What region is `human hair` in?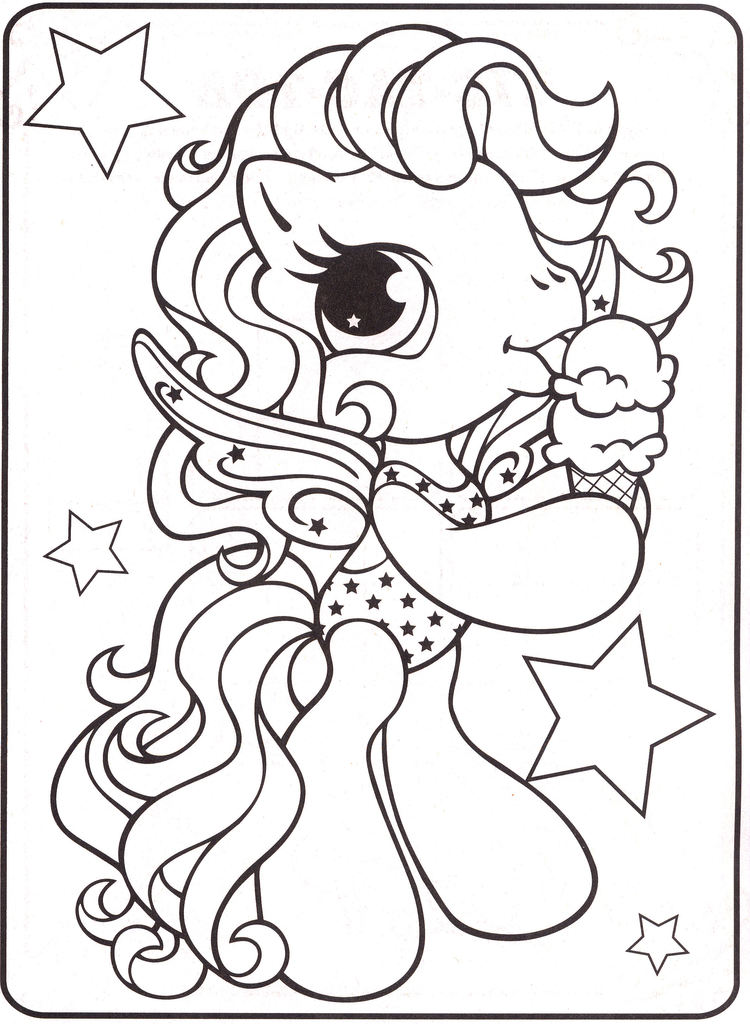
box(152, 23, 693, 437).
